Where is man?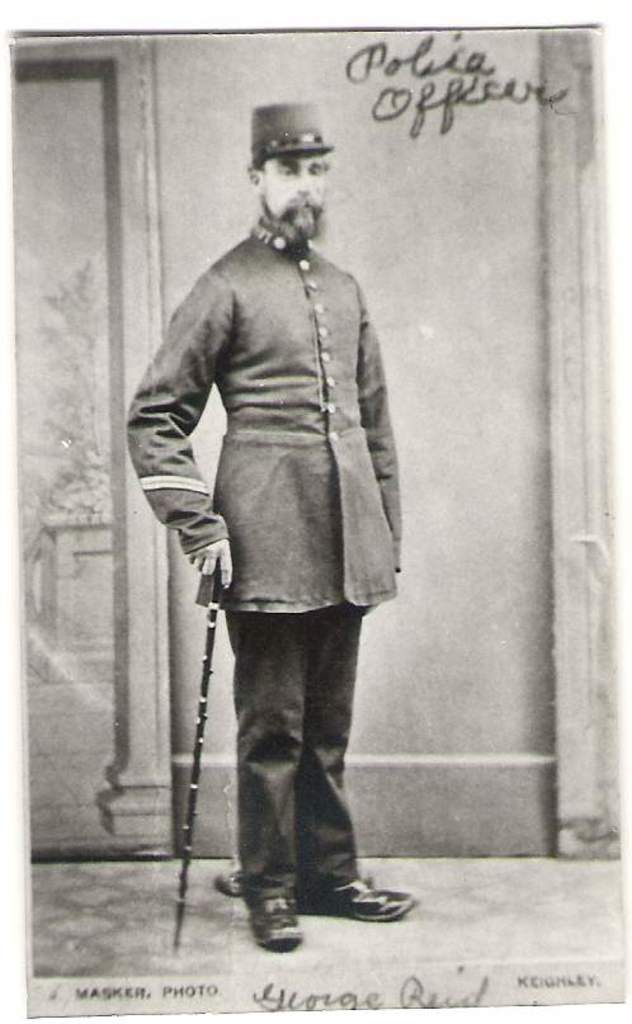
crop(114, 94, 421, 954).
